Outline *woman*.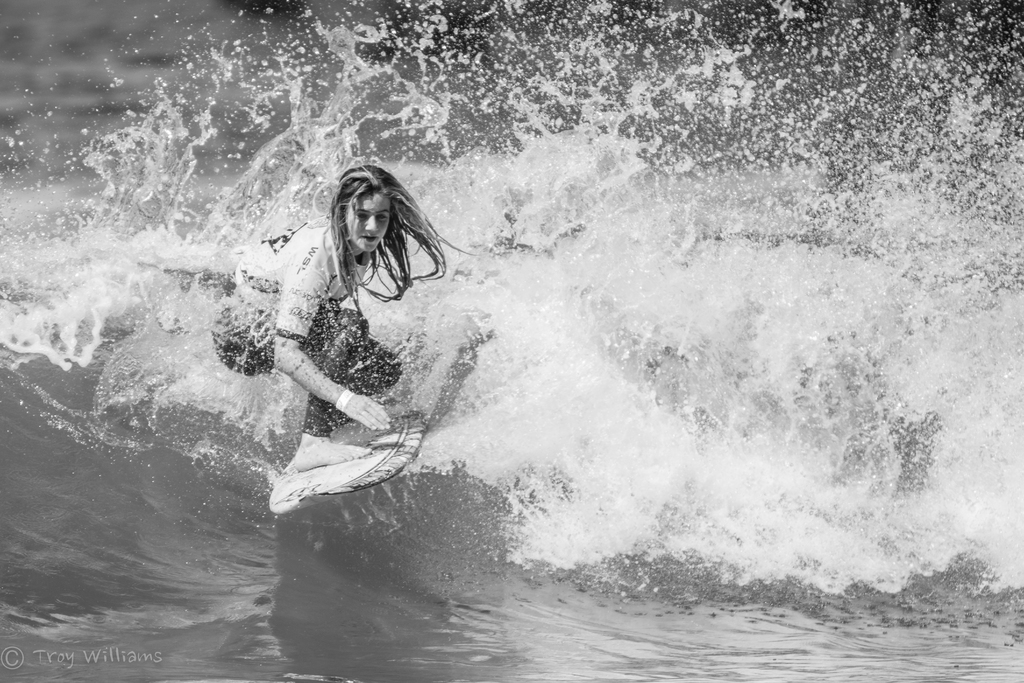
Outline: (202, 151, 469, 475).
